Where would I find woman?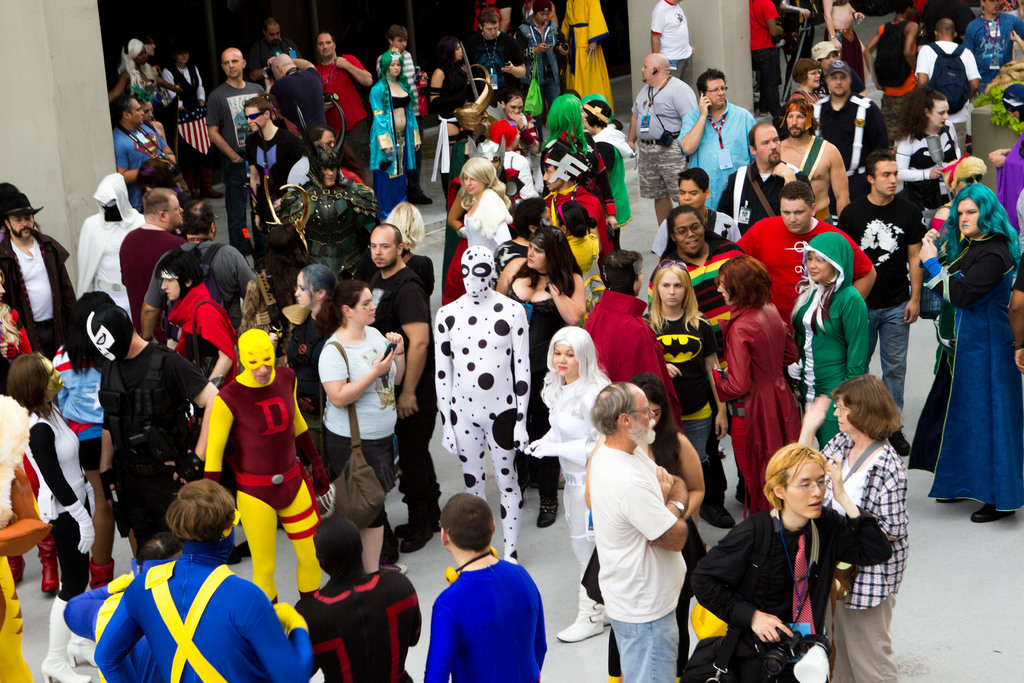
At (787, 378, 915, 682).
